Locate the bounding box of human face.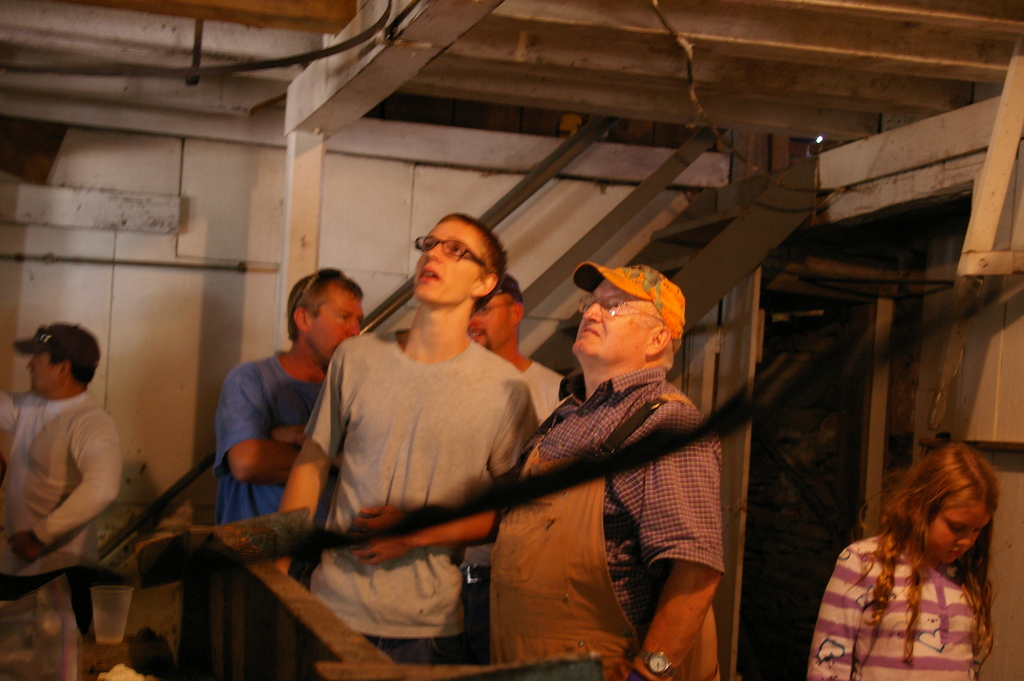
Bounding box: detection(925, 506, 992, 569).
